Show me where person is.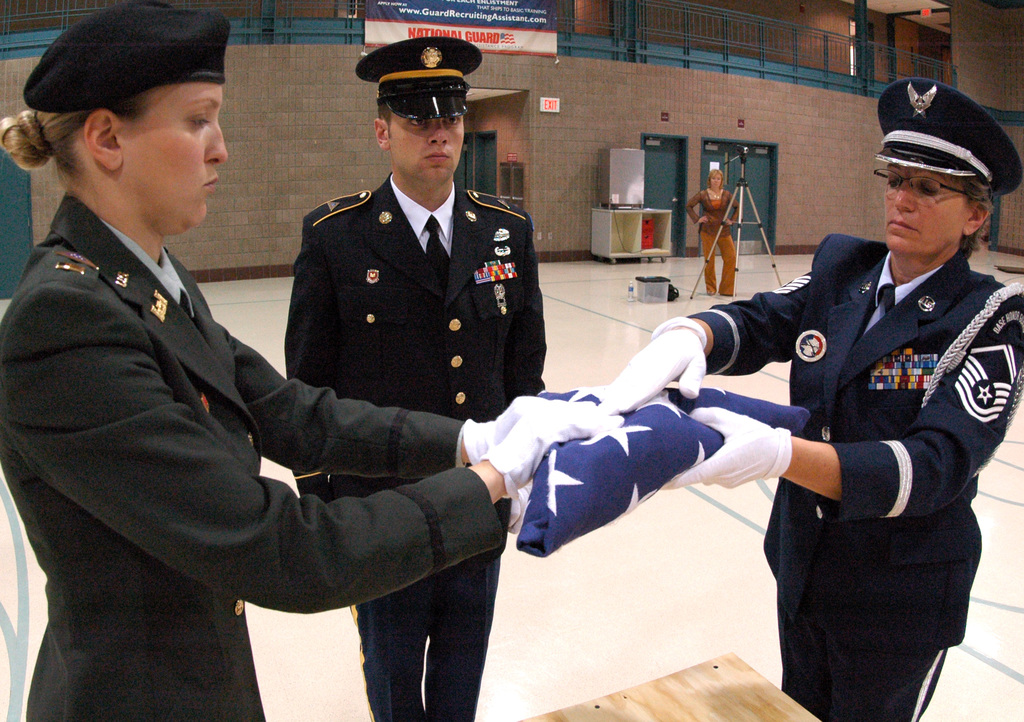
person is at (285, 99, 551, 721).
